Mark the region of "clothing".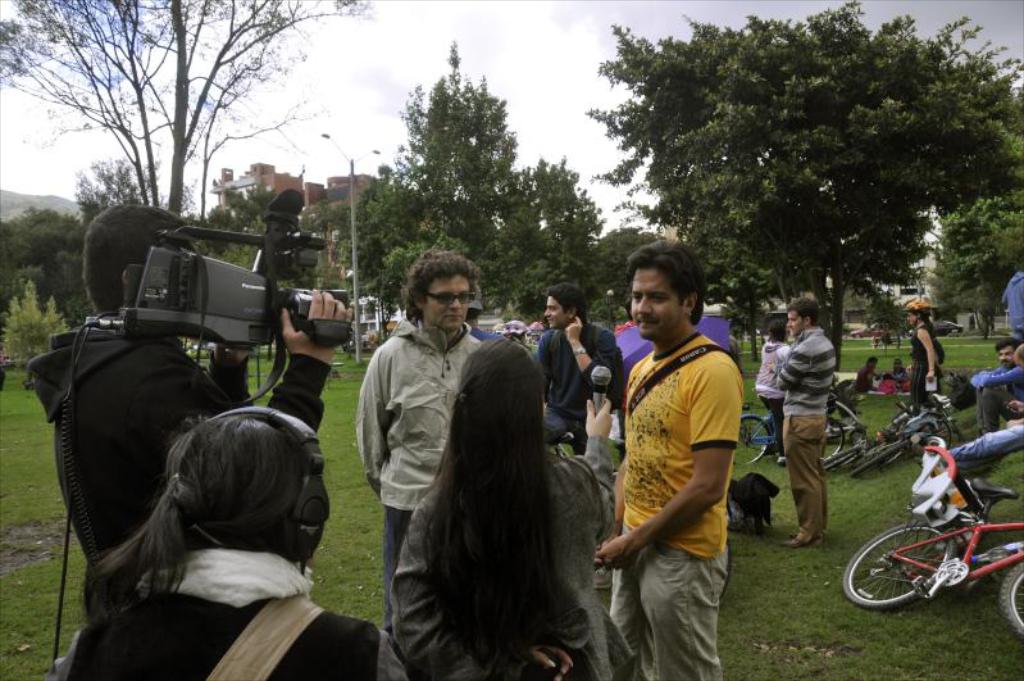
Region: locate(887, 372, 897, 385).
